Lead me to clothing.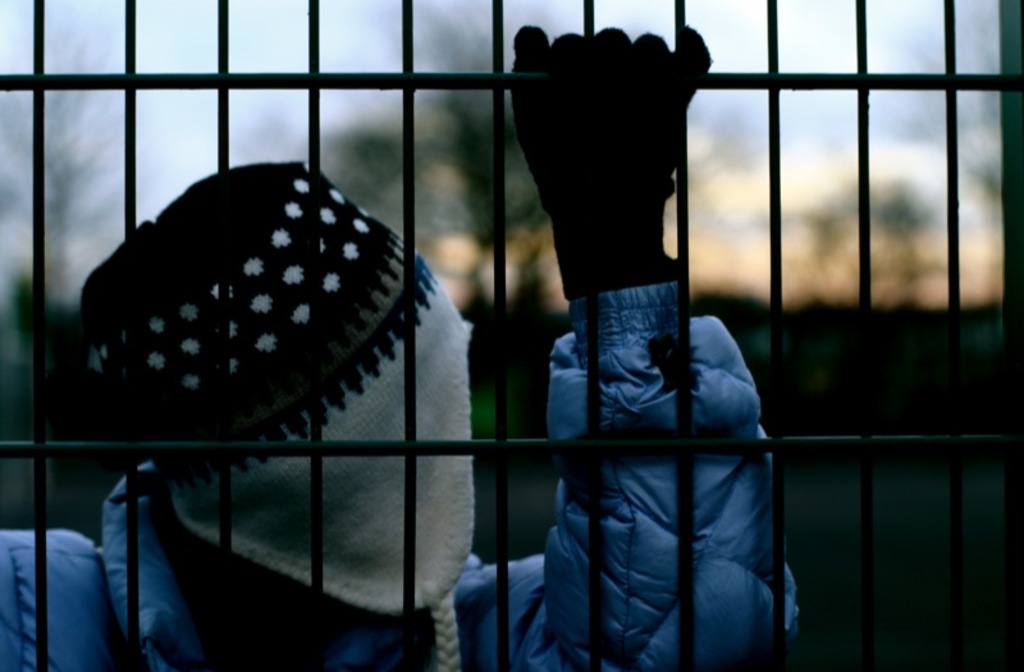
Lead to x1=5, y1=271, x2=801, y2=671.
